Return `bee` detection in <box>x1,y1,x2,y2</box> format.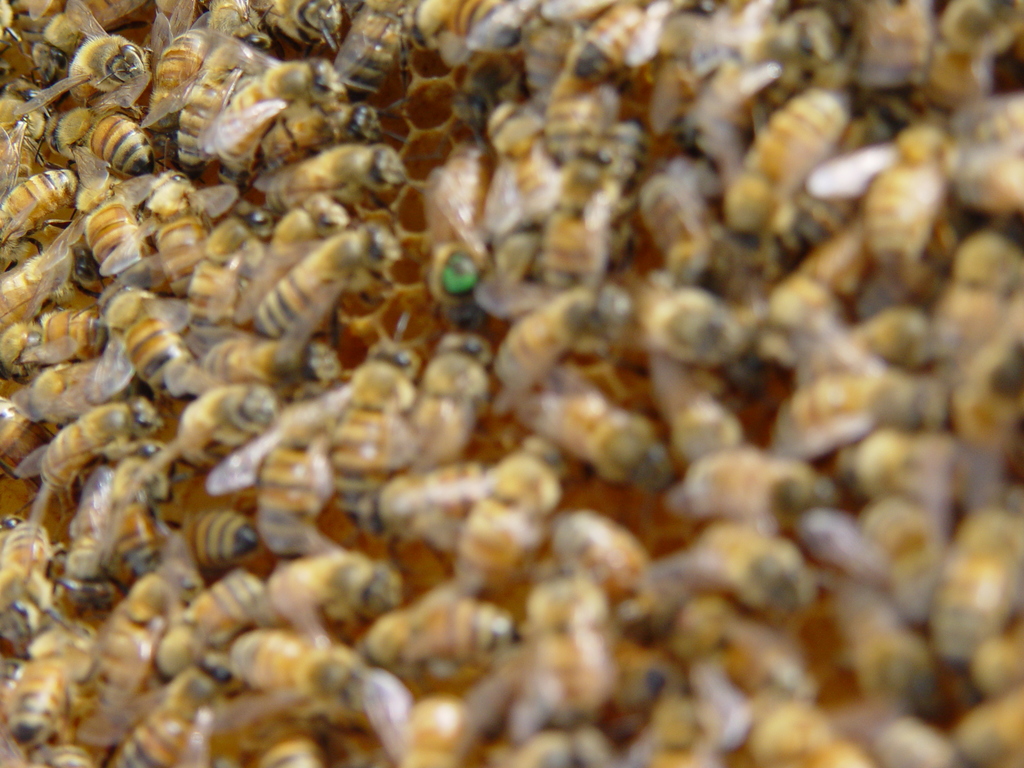
<box>146,35,219,145</box>.
